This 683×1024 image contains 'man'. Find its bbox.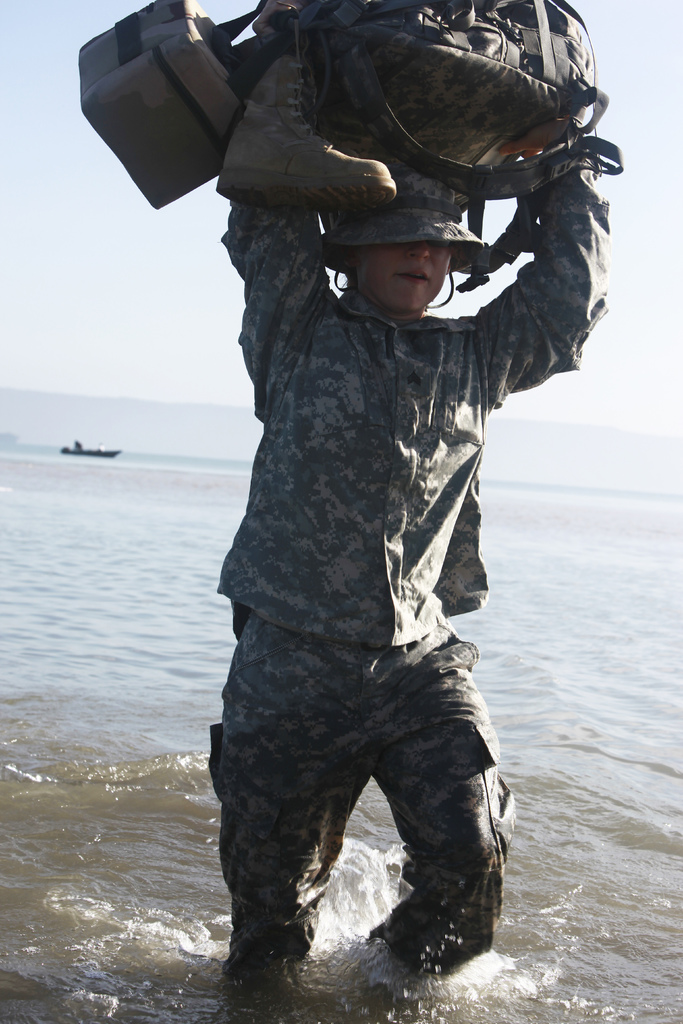
bbox(185, 66, 558, 998).
